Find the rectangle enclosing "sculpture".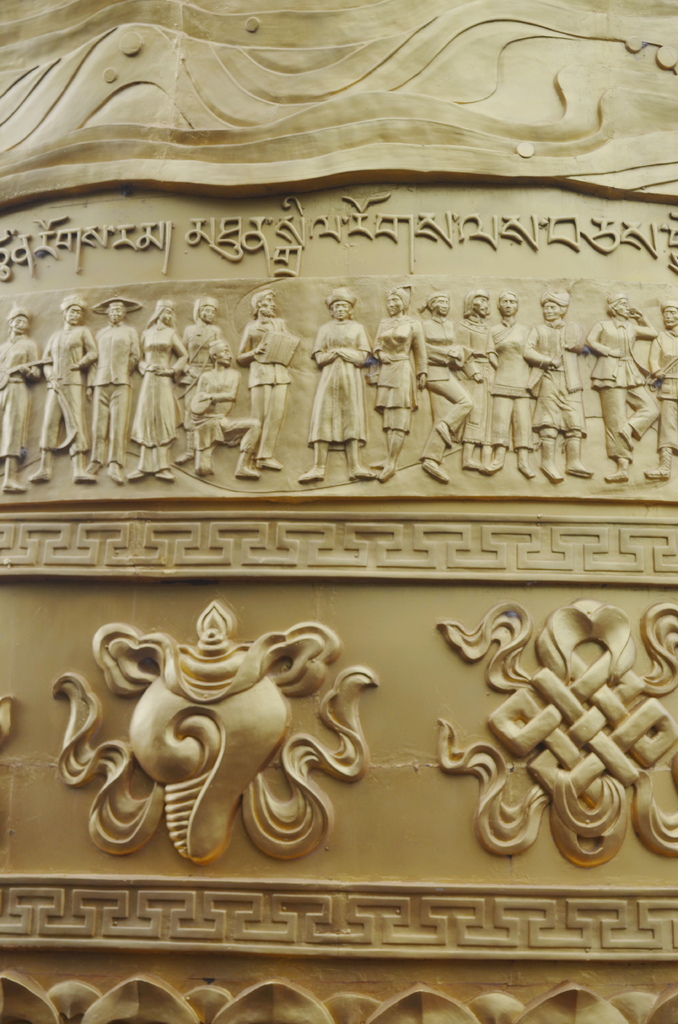
[76, 282, 139, 483].
